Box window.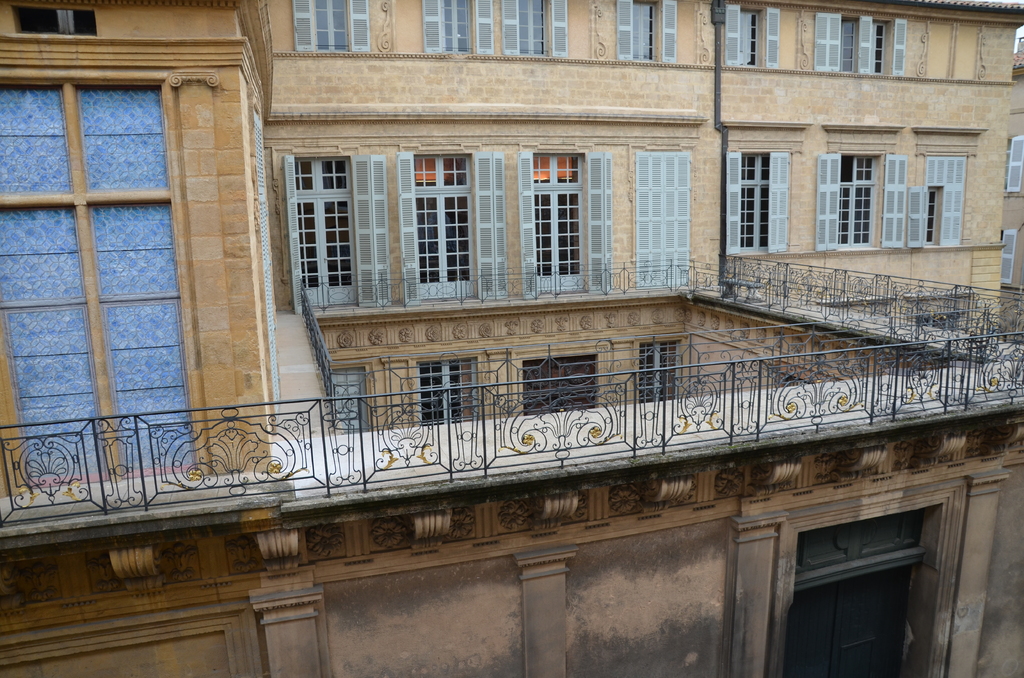
284, 0, 371, 56.
